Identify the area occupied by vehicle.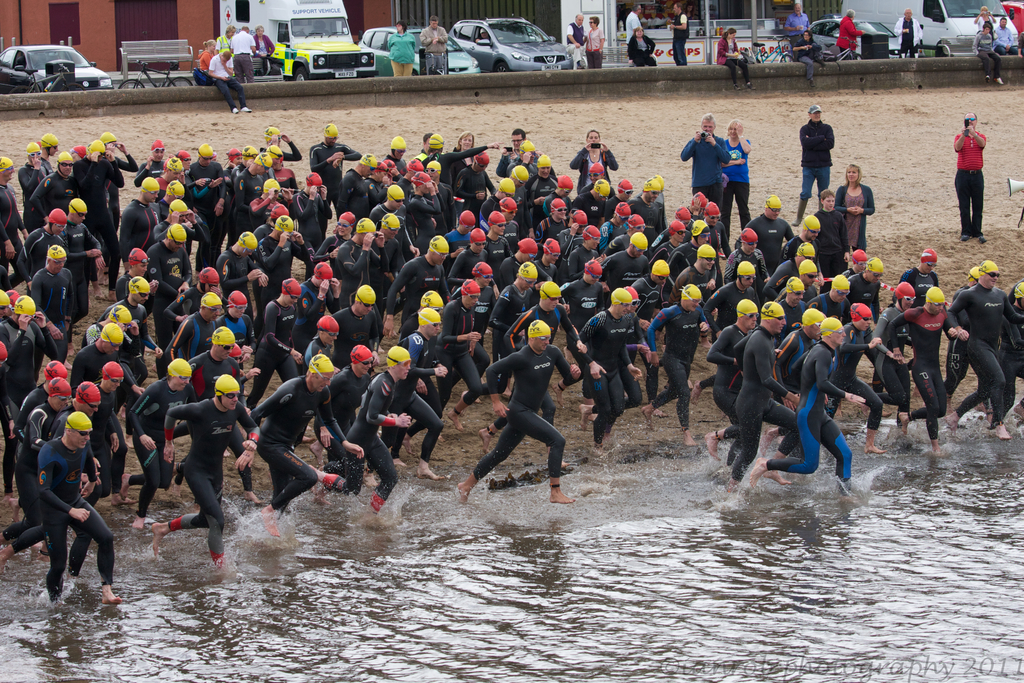
Area: <region>120, 49, 193, 86</region>.
